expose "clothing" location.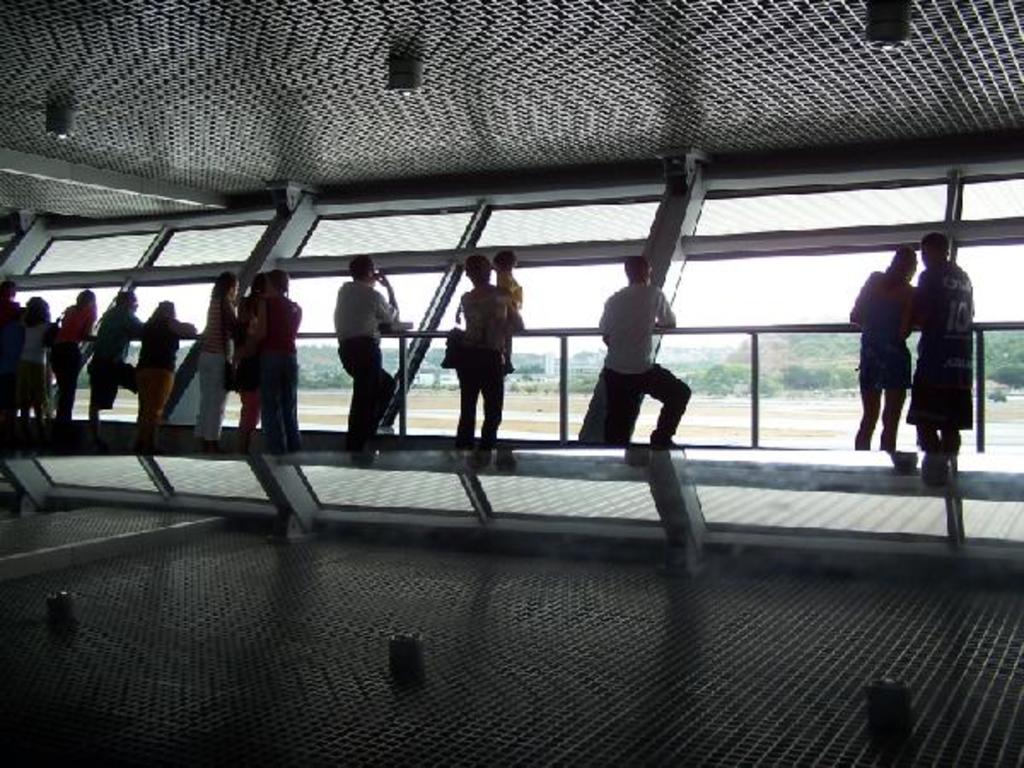
Exposed at 0, 297, 24, 401.
